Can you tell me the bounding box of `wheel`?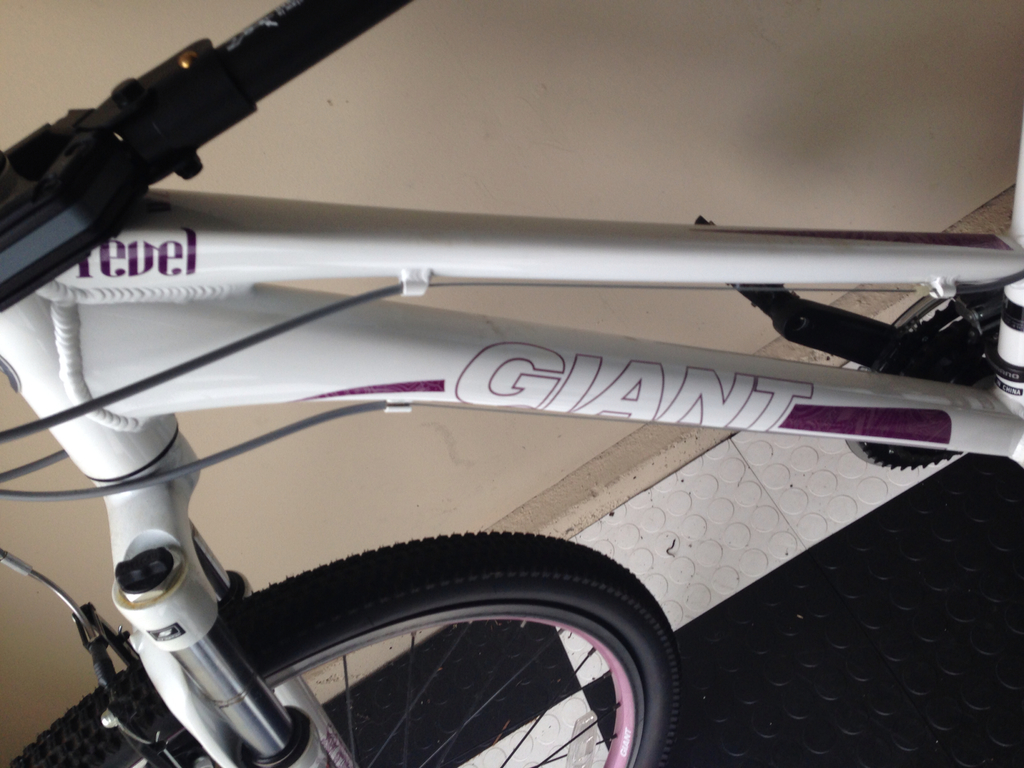
region(229, 546, 683, 756).
